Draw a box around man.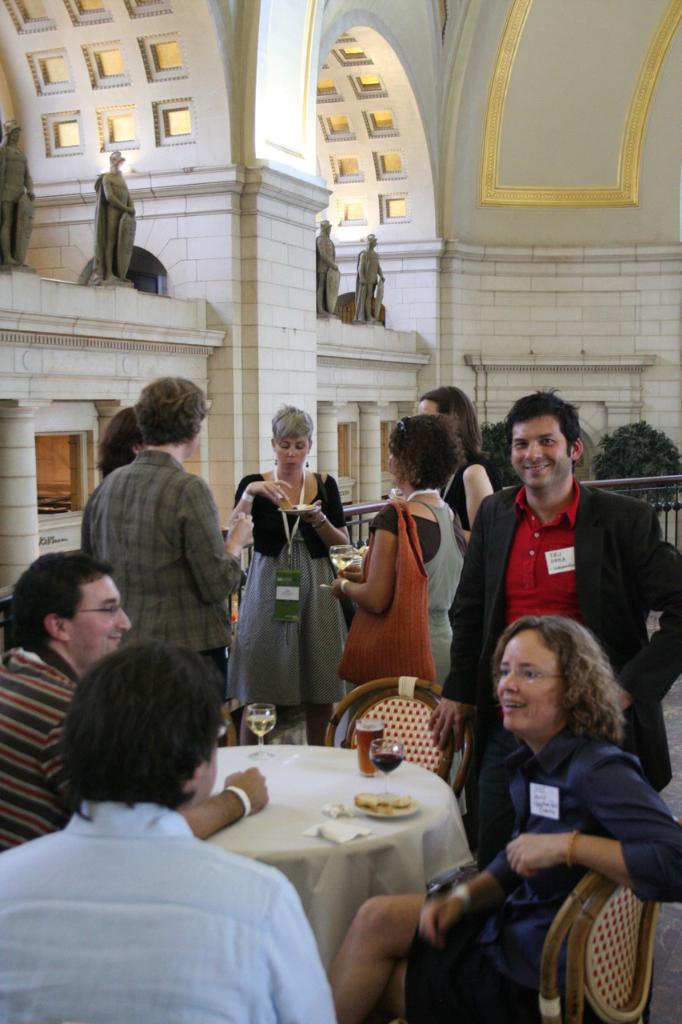
Rect(70, 372, 261, 706).
